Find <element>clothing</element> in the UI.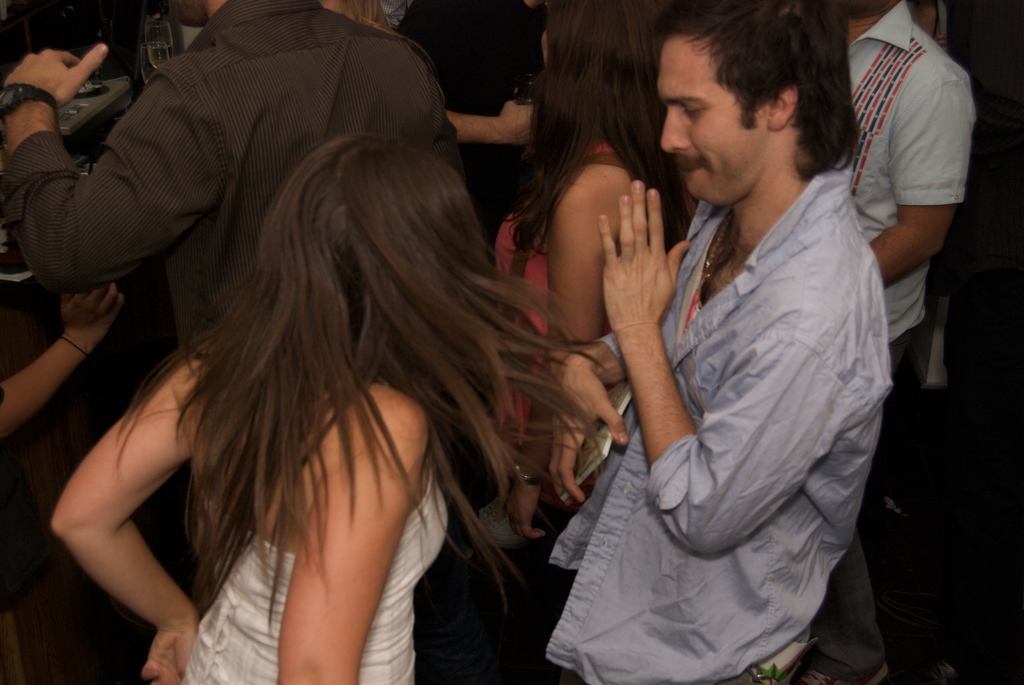
UI element at 804, 0, 977, 683.
